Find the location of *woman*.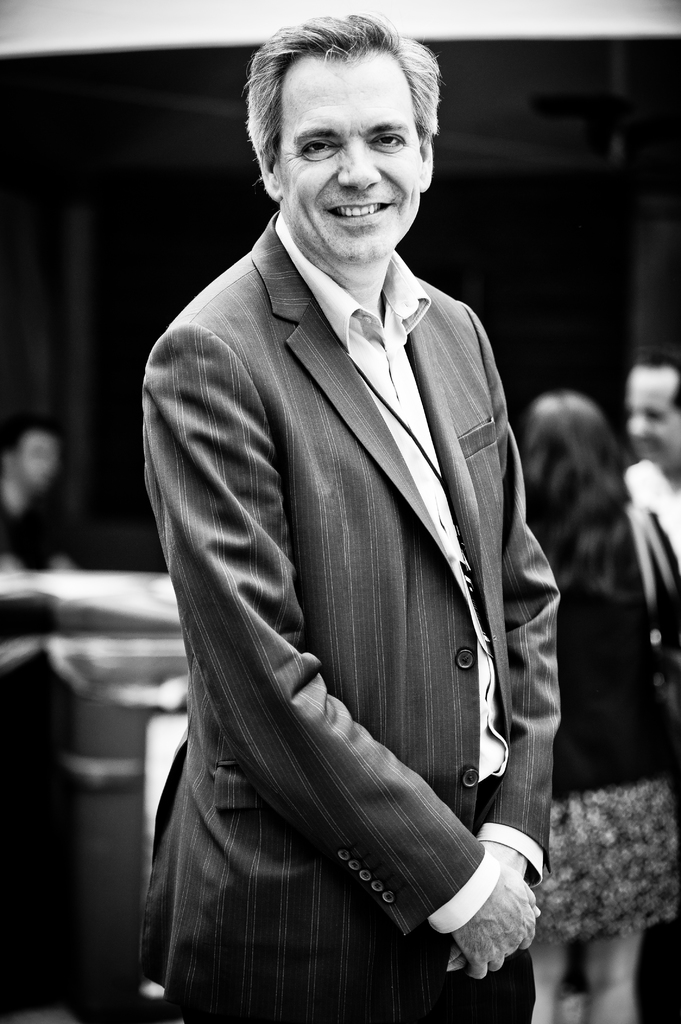
Location: detection(529, 390, 680, 1023).
